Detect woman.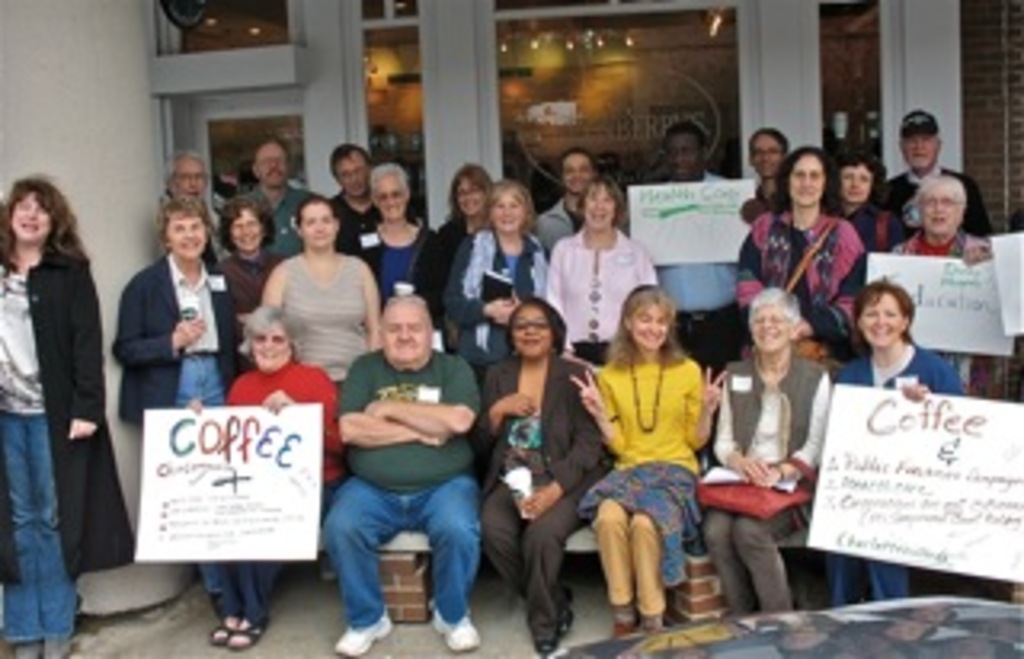
Detected at (x1=208, y1=192, x2=288, y2=352).
